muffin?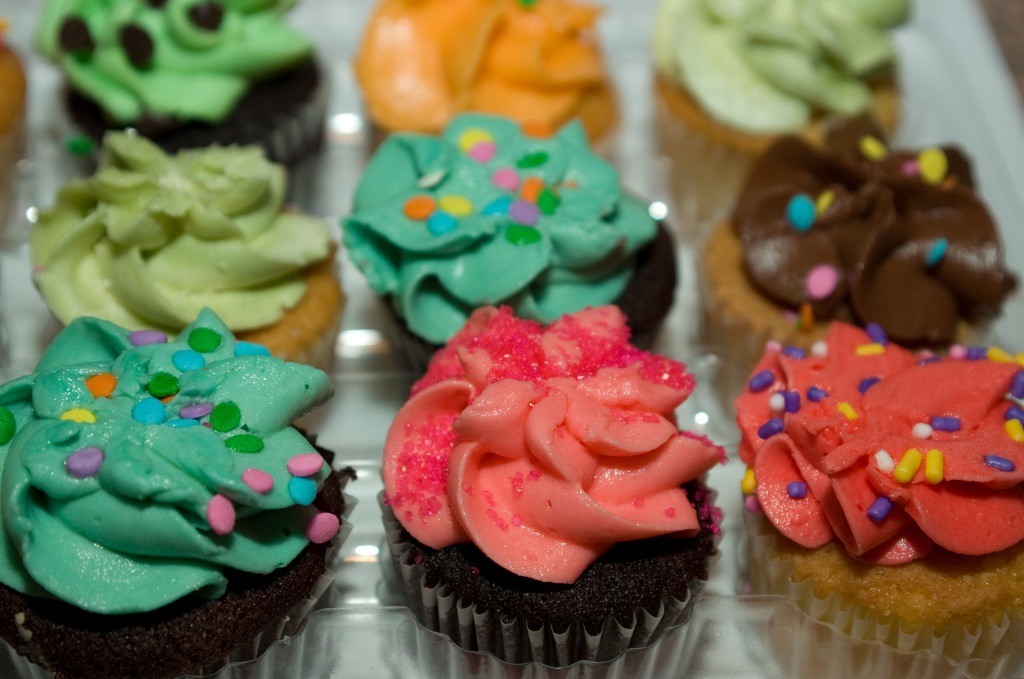
371,306,739,676
